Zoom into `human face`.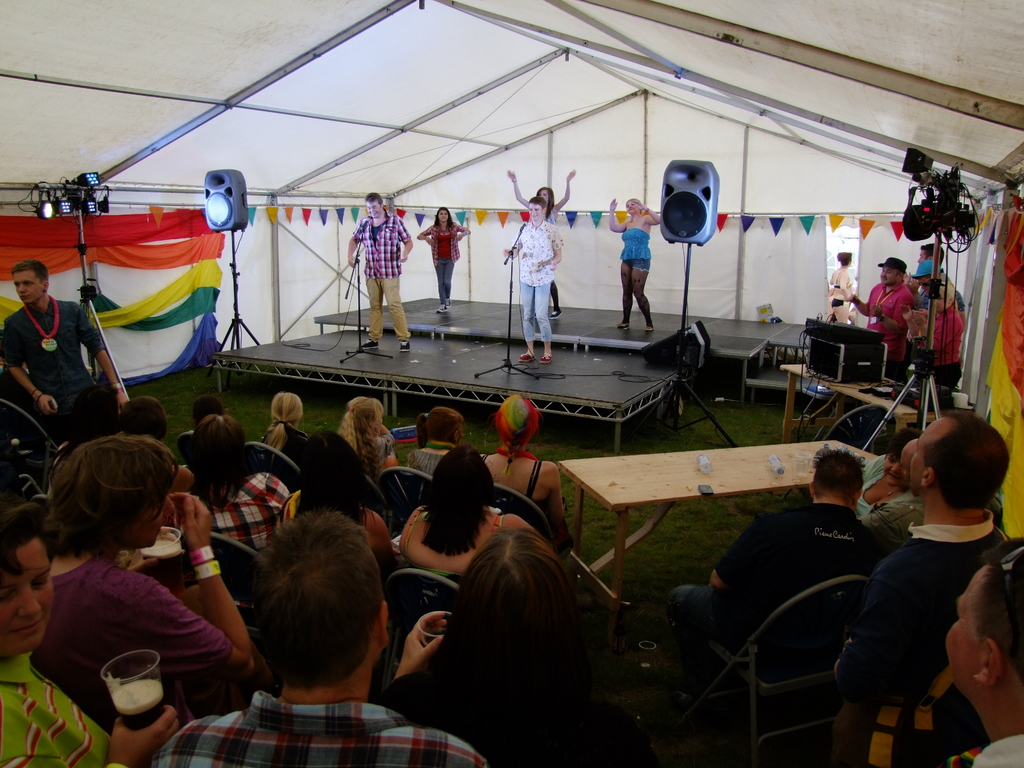
Zoom target: (left=913, top=249, right=925, bottom=265).
